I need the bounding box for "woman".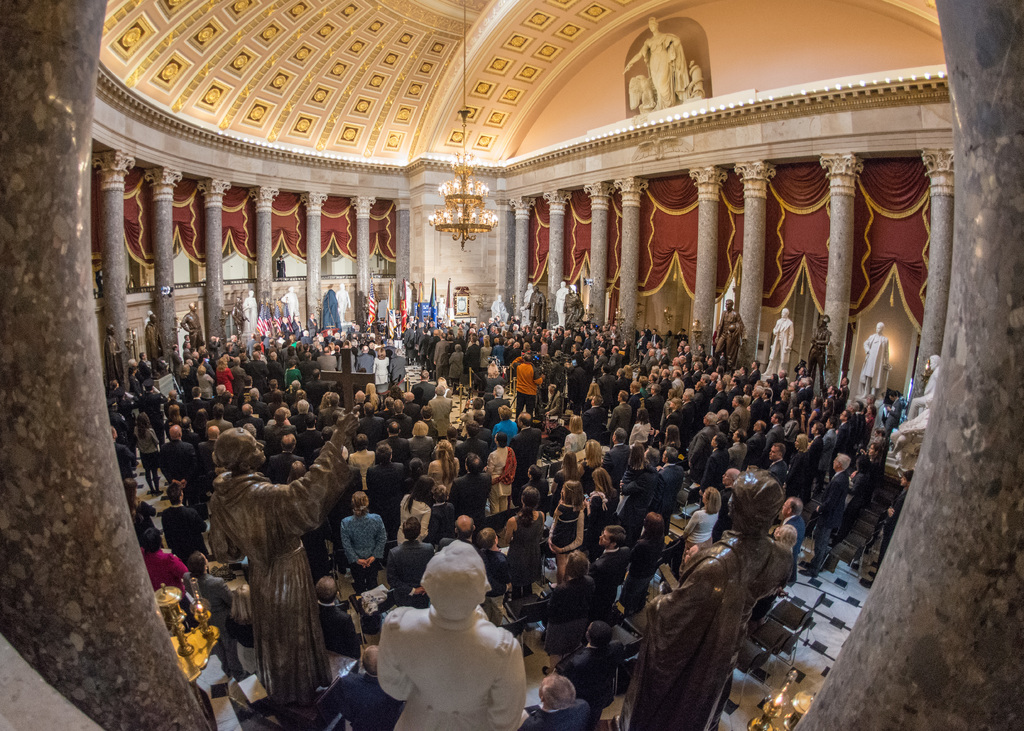
Here it is: x1=443, y1=343, x2=467, y2=393.
